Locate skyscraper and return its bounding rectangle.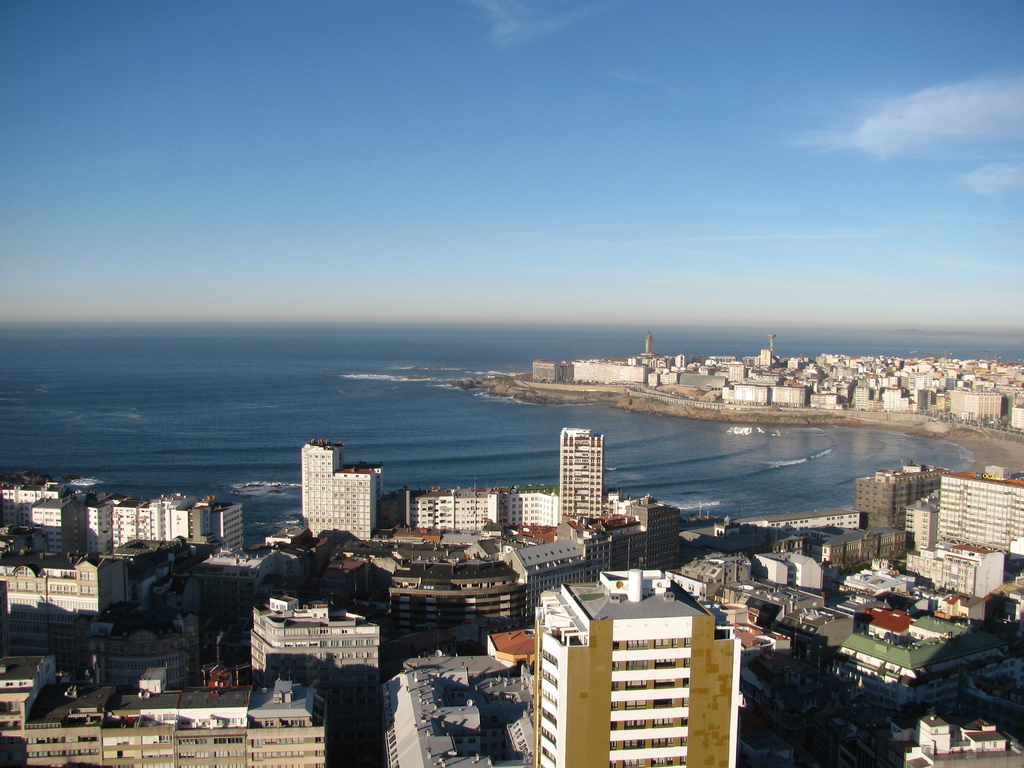
{"left": 549, "top": 429, "right": 607, "bottom": 535}.
